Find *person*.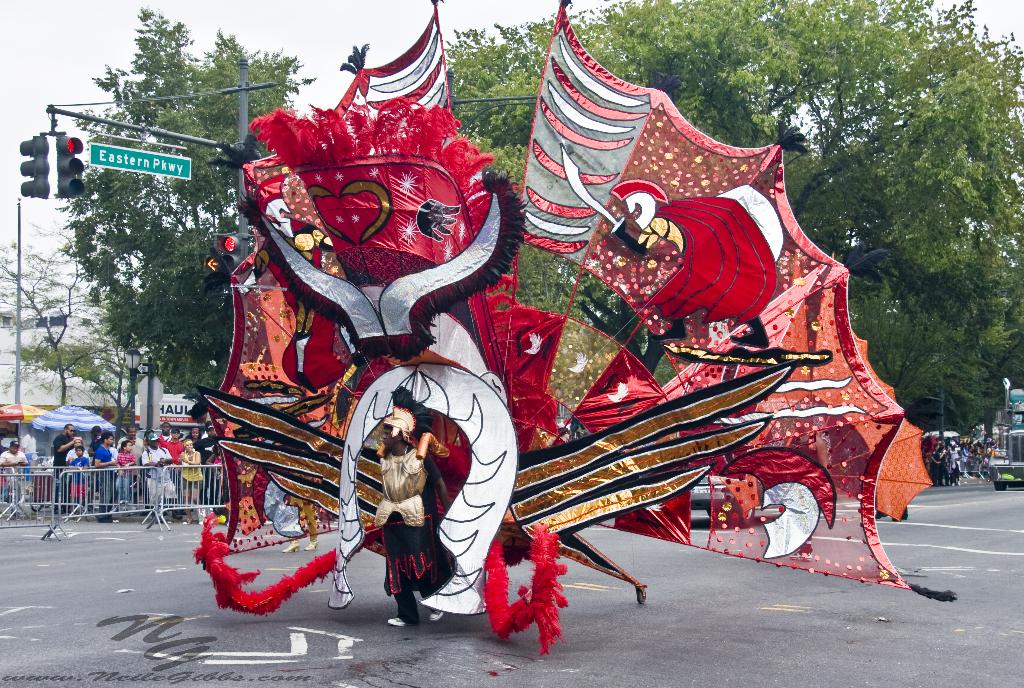
l=0, t=435, r=29, b=510.
